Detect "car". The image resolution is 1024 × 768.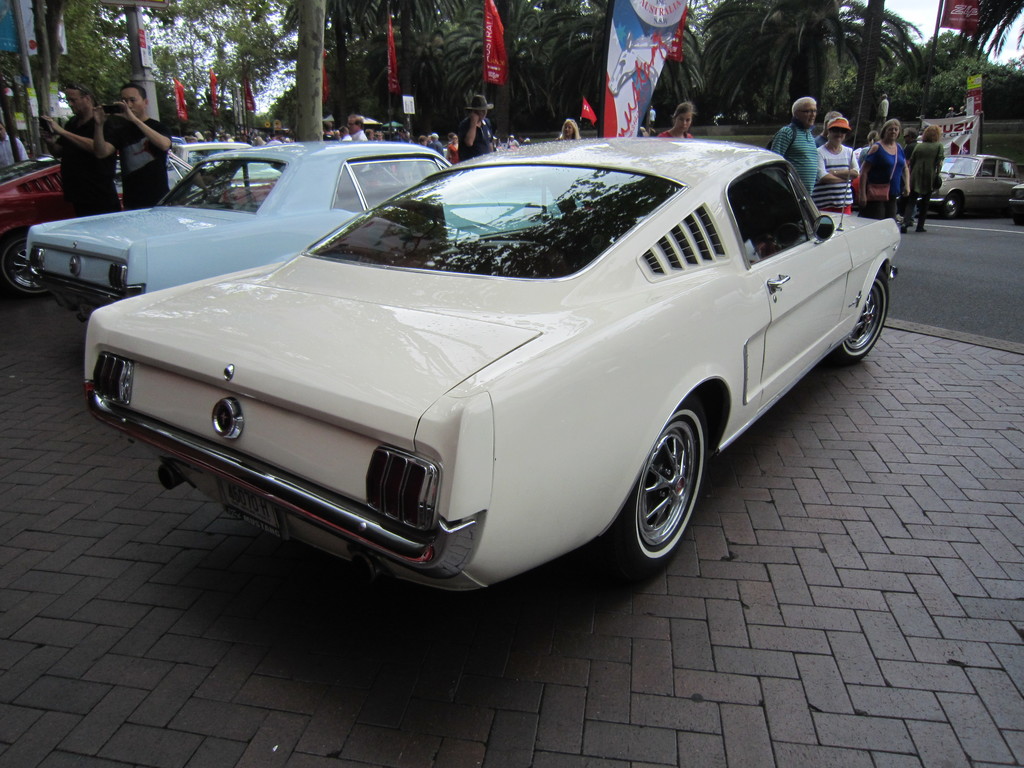
(left=1004, top=166, right=1023, bottom=216).
